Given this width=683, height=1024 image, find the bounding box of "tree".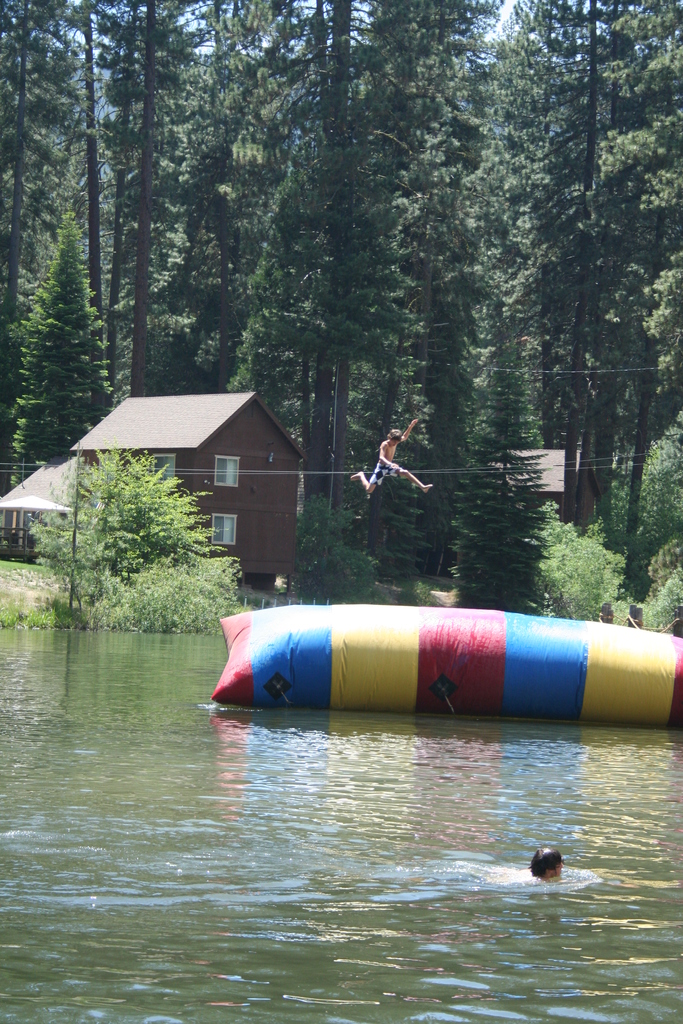
BBox(0, 209, 129, 502).
